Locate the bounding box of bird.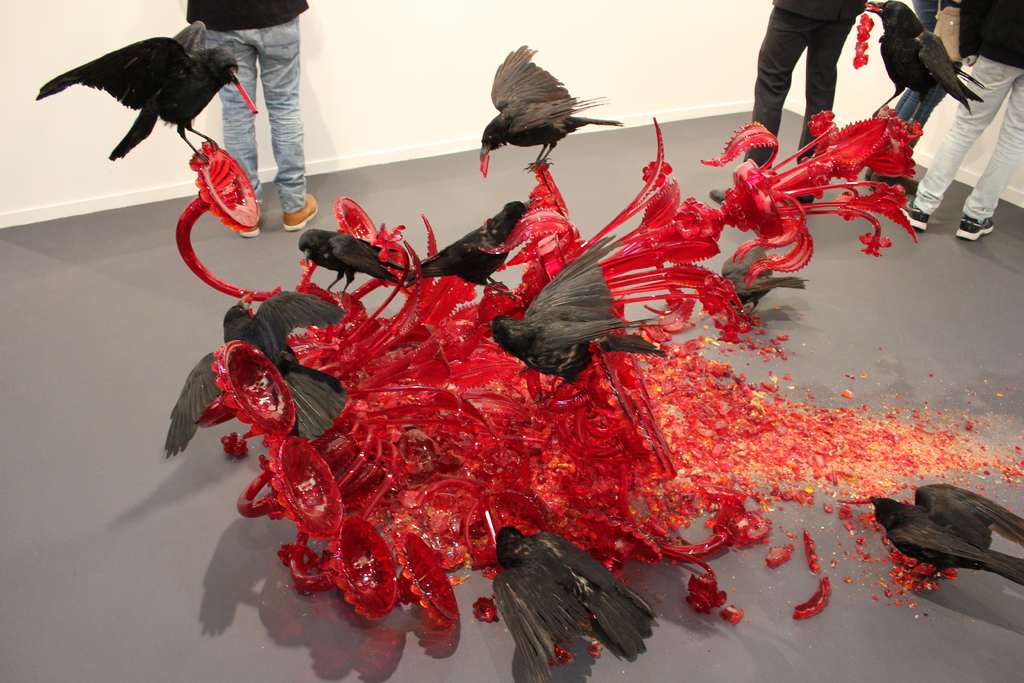
Bounding box: [left=400, top=194, right=544, bottom=299].
